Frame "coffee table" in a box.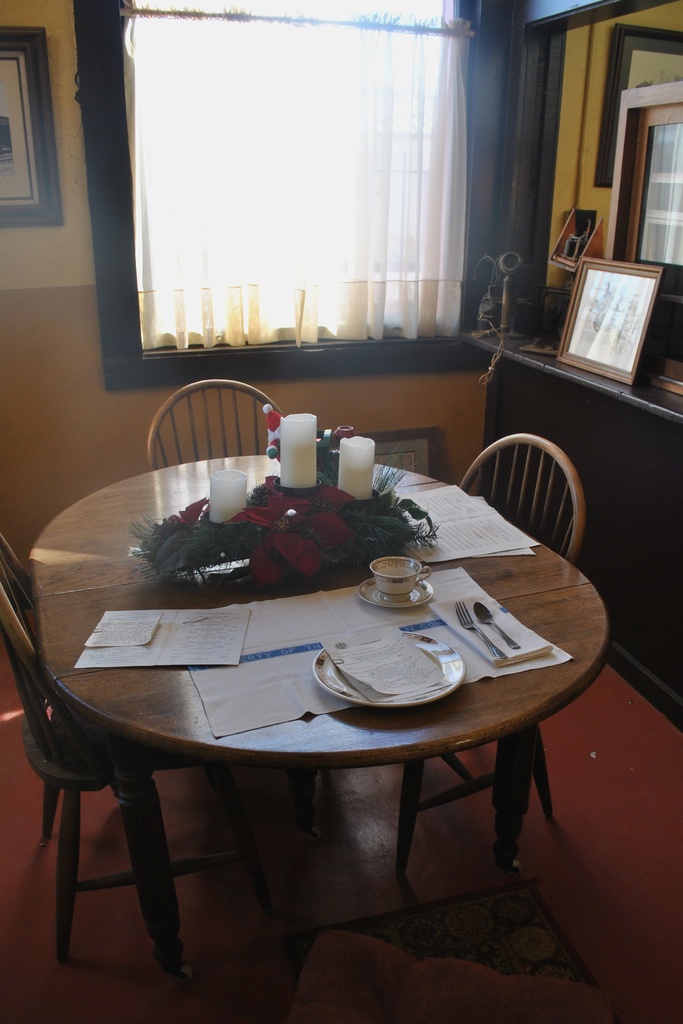
[38,454,612,865].
